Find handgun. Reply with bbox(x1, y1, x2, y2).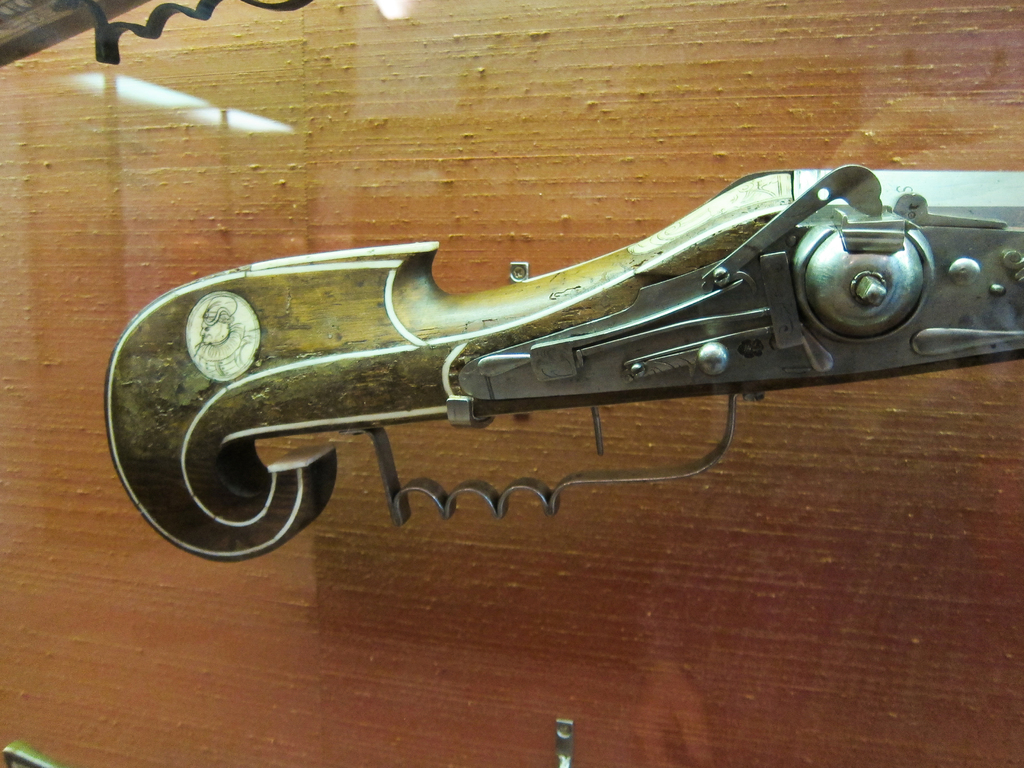
bbox(104, 165, 1023, 559).
